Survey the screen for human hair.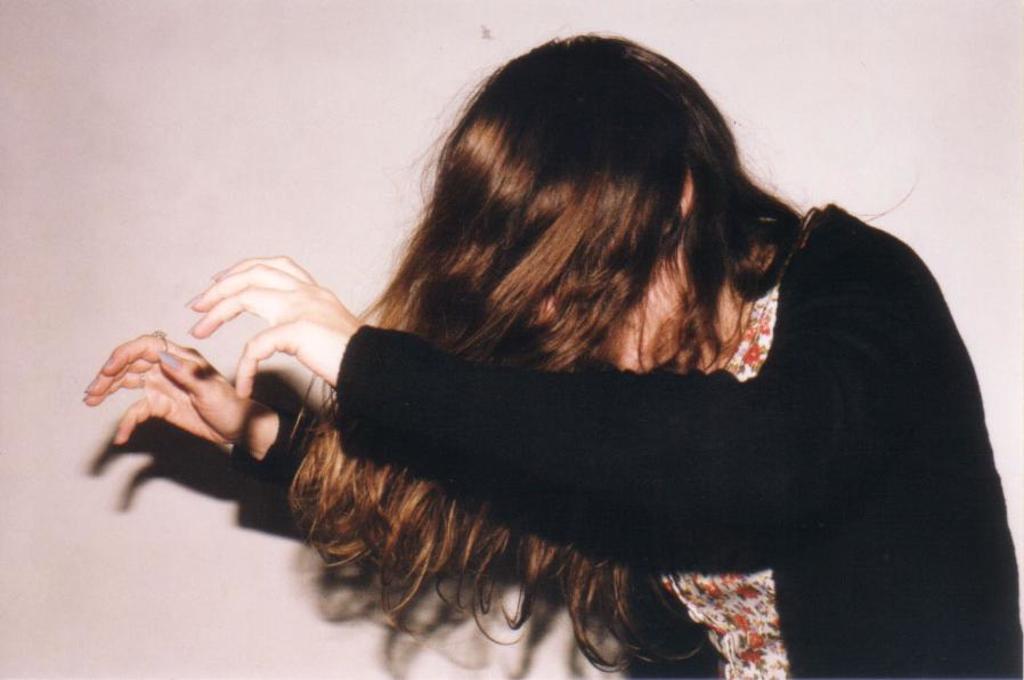
Survey found: (283, 24, 823, 679).
